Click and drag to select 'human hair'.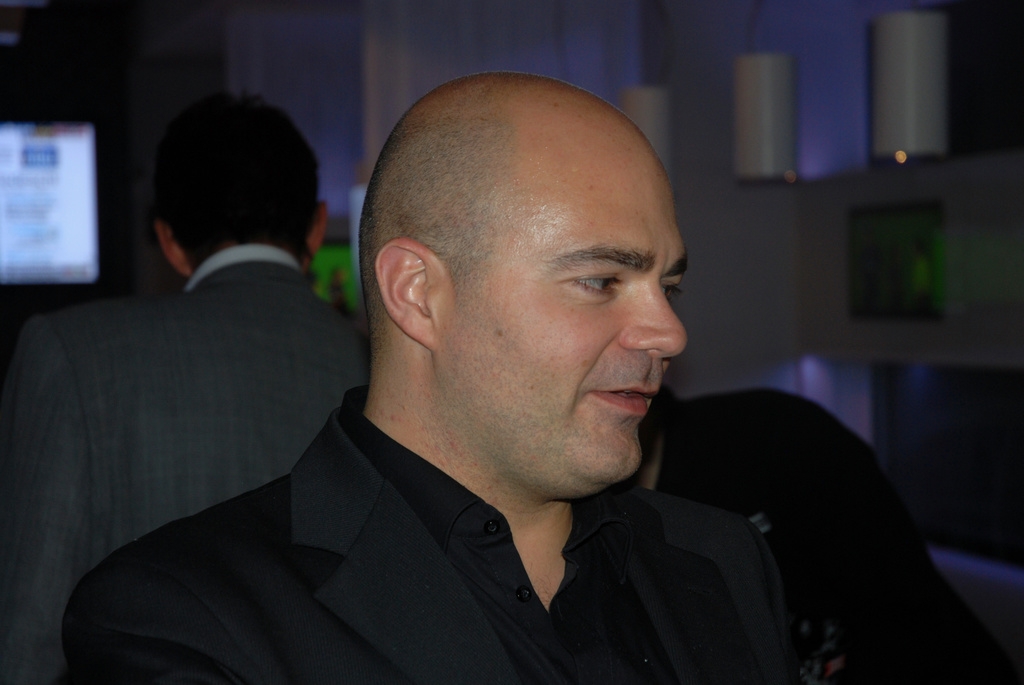
Selection: (140,96,308,271).
